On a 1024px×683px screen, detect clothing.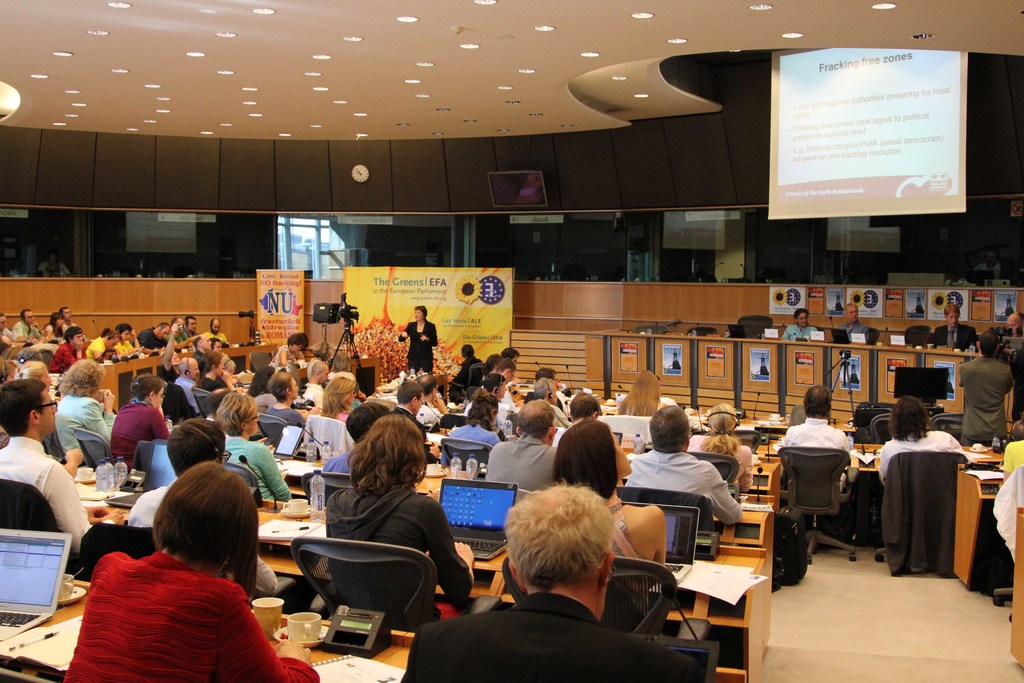
rect(111, 395, 174, 470).
